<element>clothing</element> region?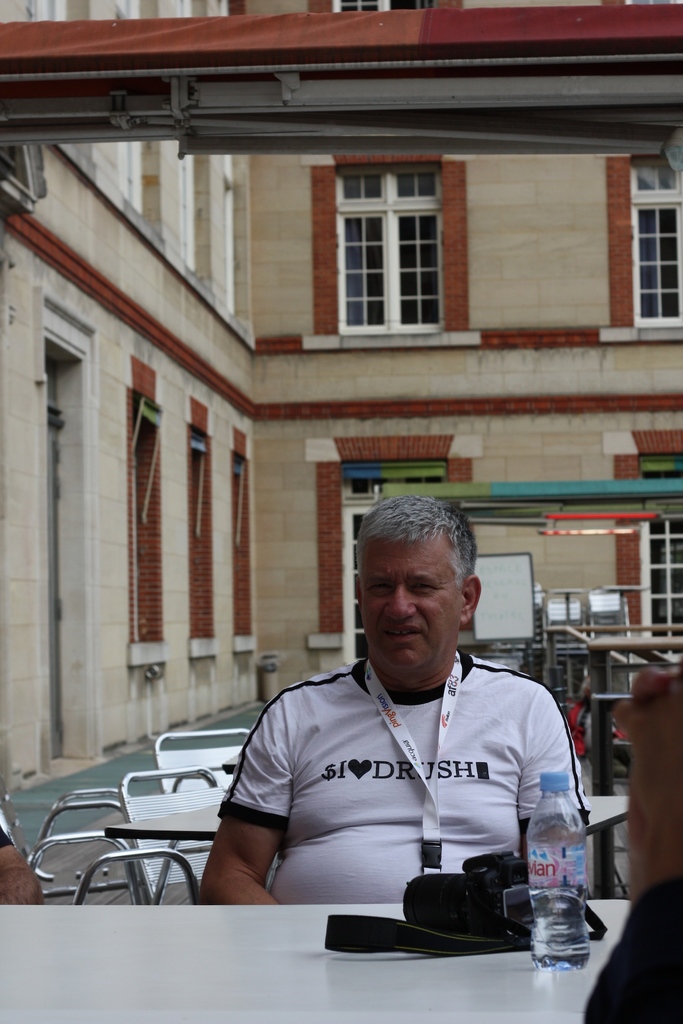
region(206, 626, 604, 918)
